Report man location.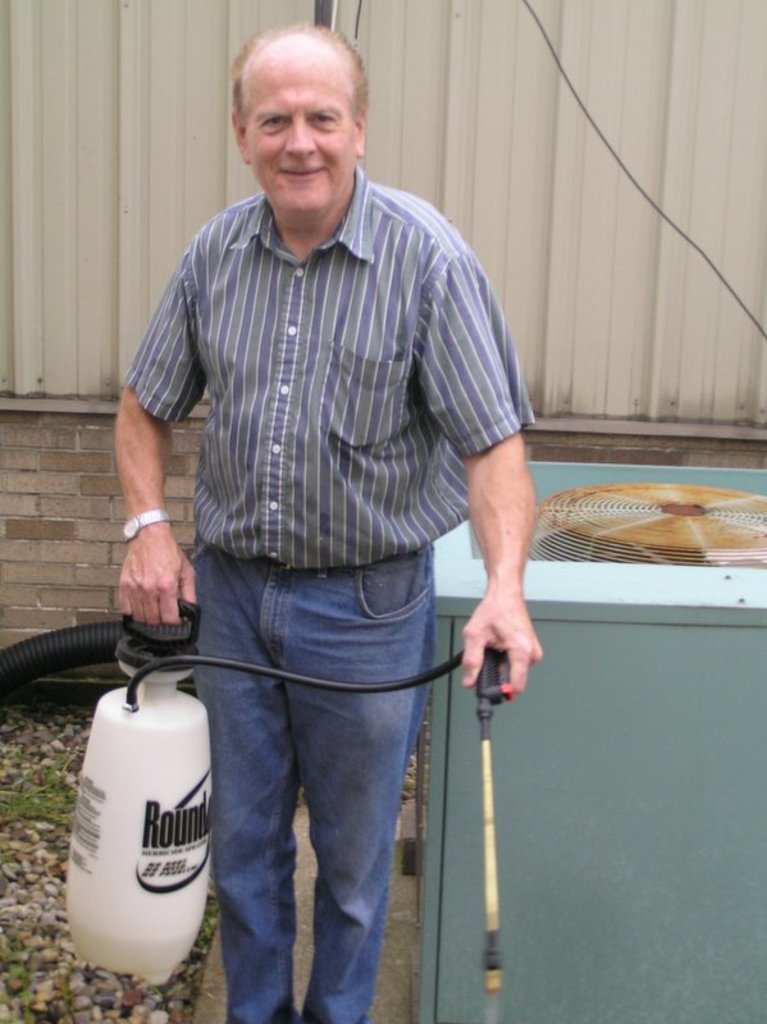
Report: (left=83, top=26, right=557, bottom=957).
